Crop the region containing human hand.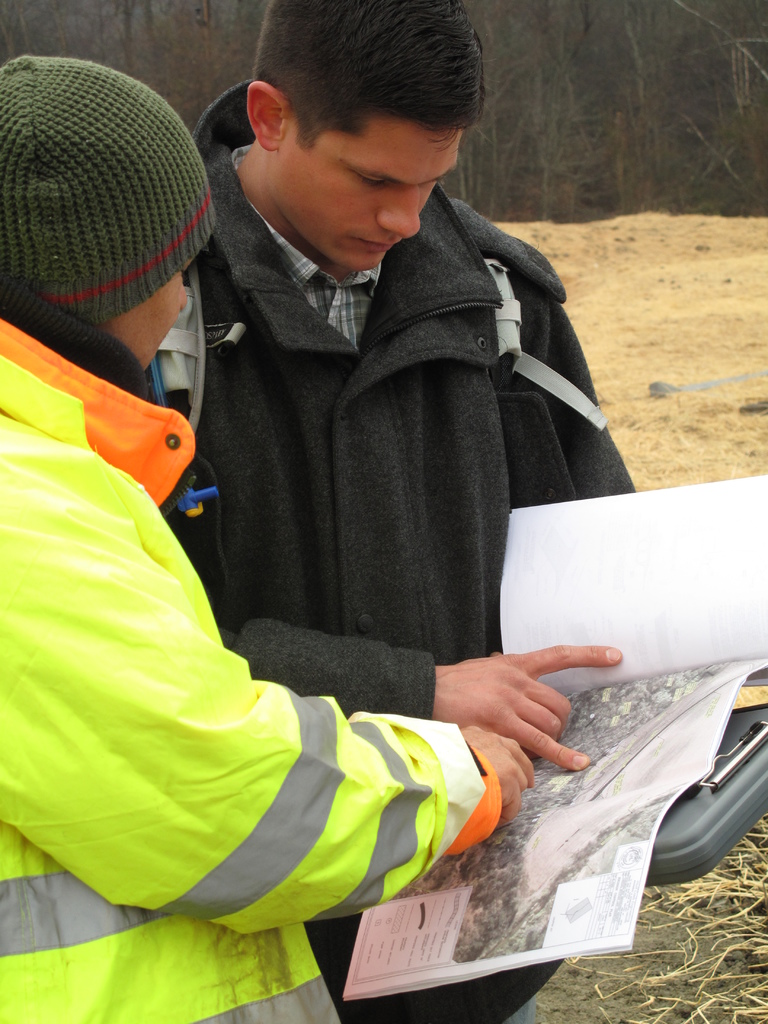
Crop region: (x1=435, y1=636, x2=629, y2=766).
